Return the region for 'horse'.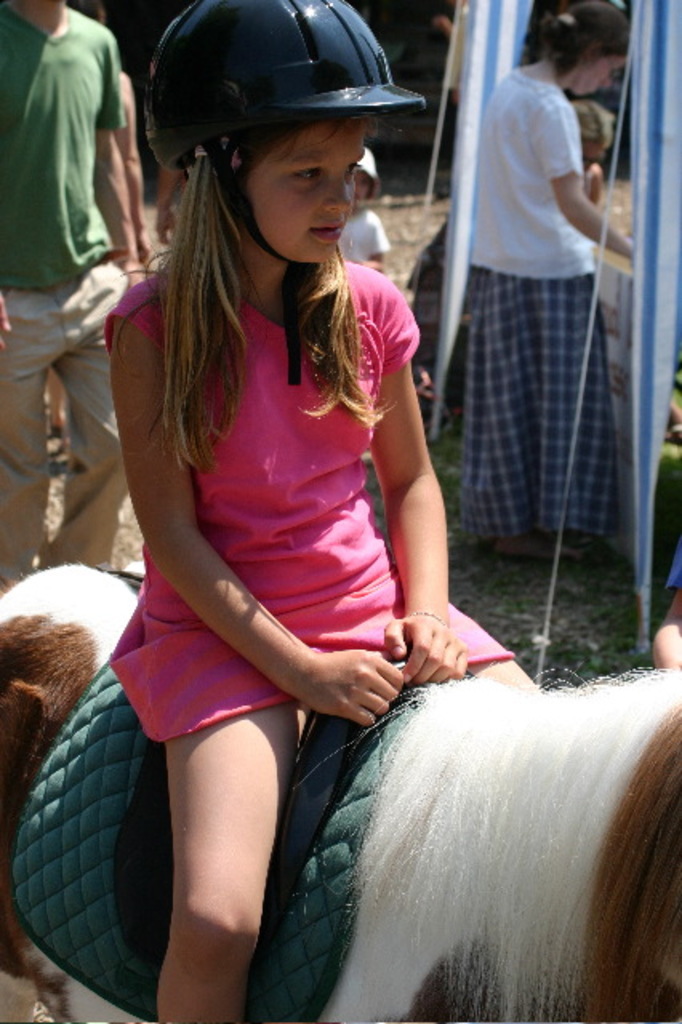
[0,558,680,1022].
